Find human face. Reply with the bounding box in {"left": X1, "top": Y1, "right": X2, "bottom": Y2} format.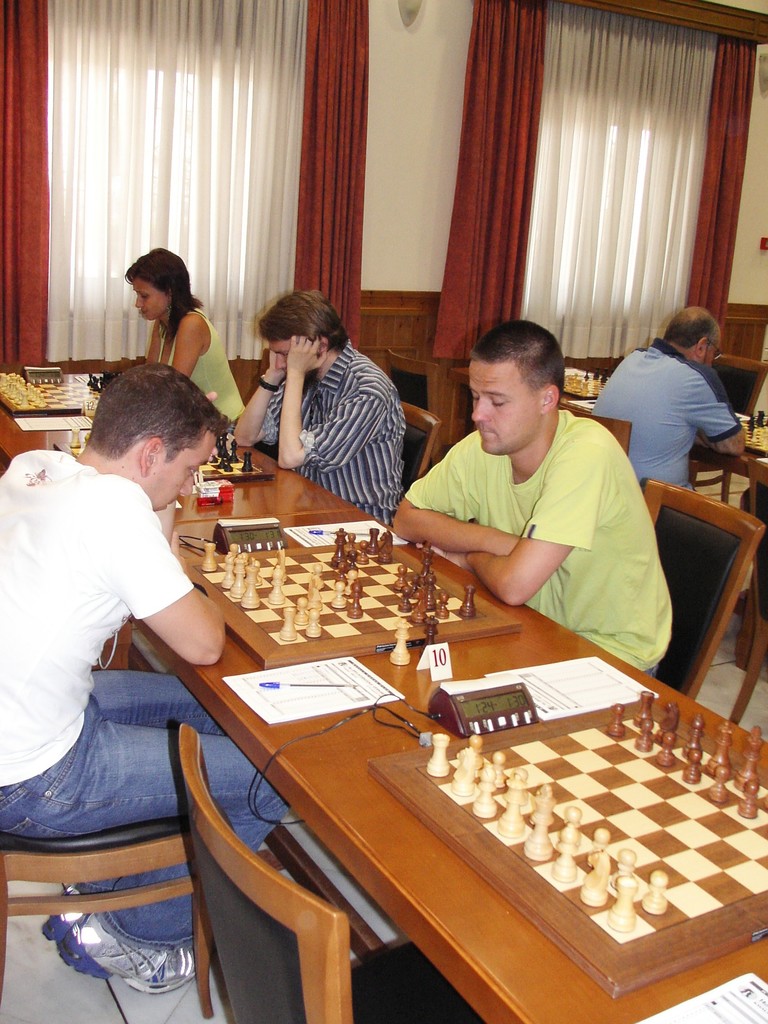
{"left": 133, "top": 276, "right": 168, "bottom": 318}.
